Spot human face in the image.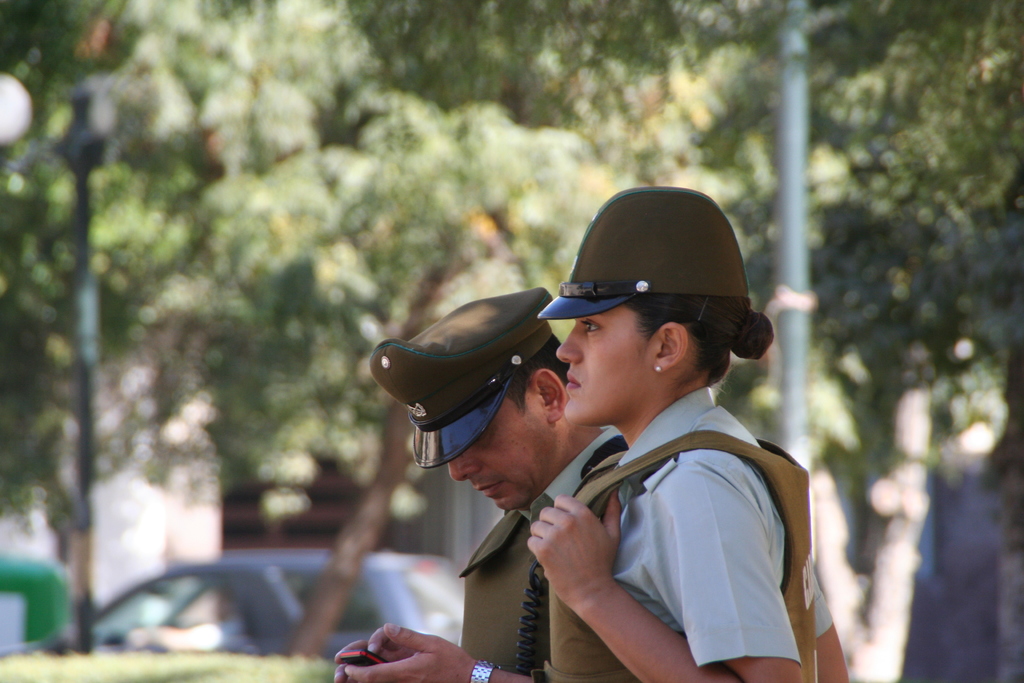
human face found at Rect(549, 302, 655, 431).
